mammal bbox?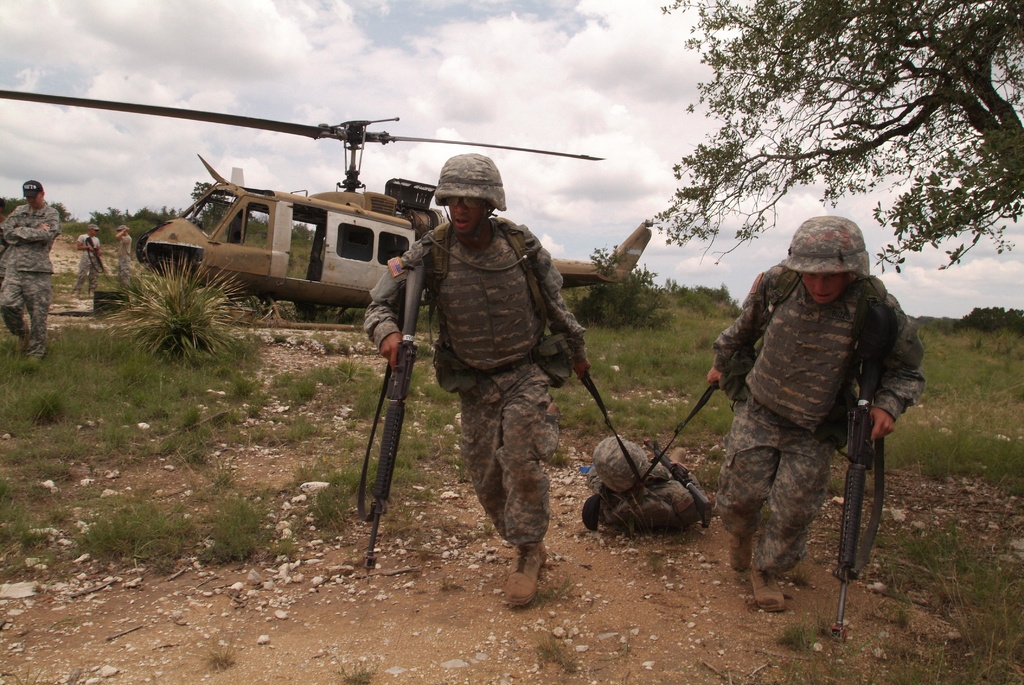
Rect(697, 238, 918, 597)
